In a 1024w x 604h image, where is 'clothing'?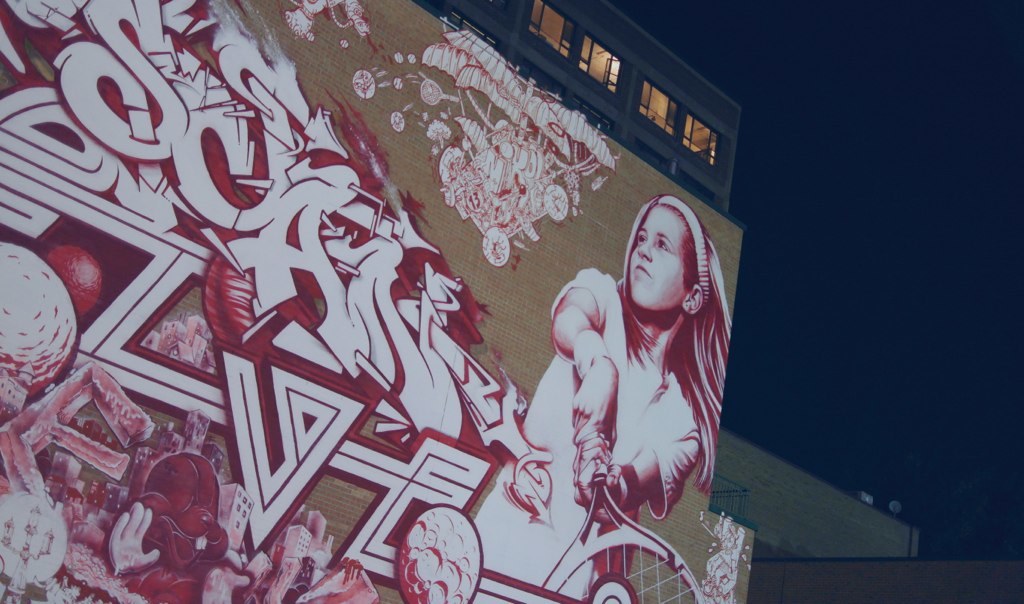
(x1=473, y1=267, x2=702, y2=603).
